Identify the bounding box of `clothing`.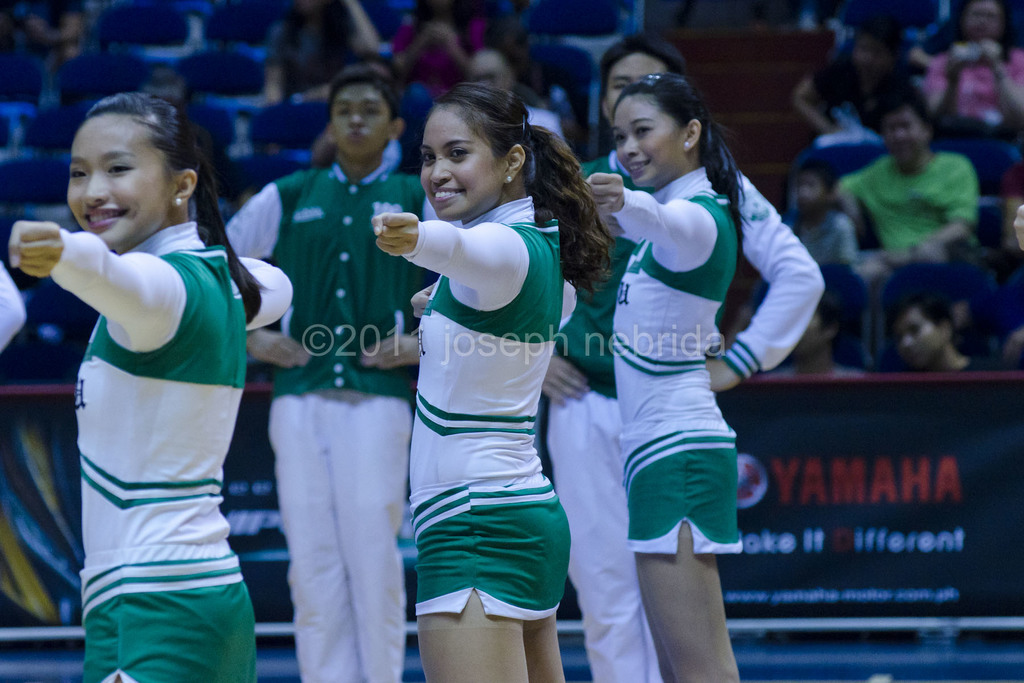
804 46 928 159.
